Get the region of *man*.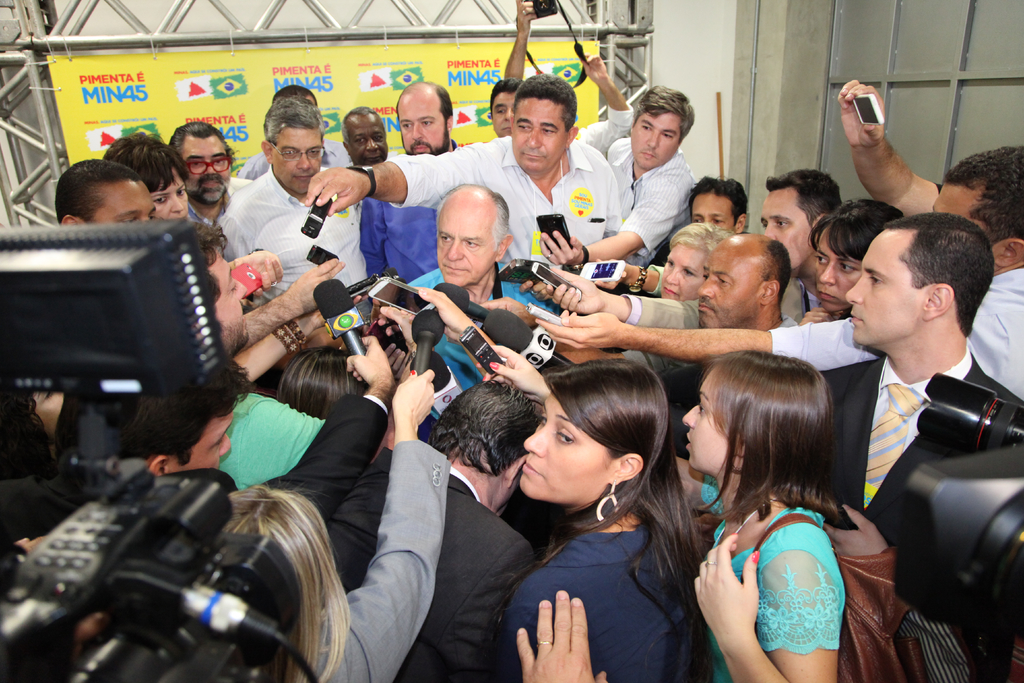
(218, 91, 372, 329).
